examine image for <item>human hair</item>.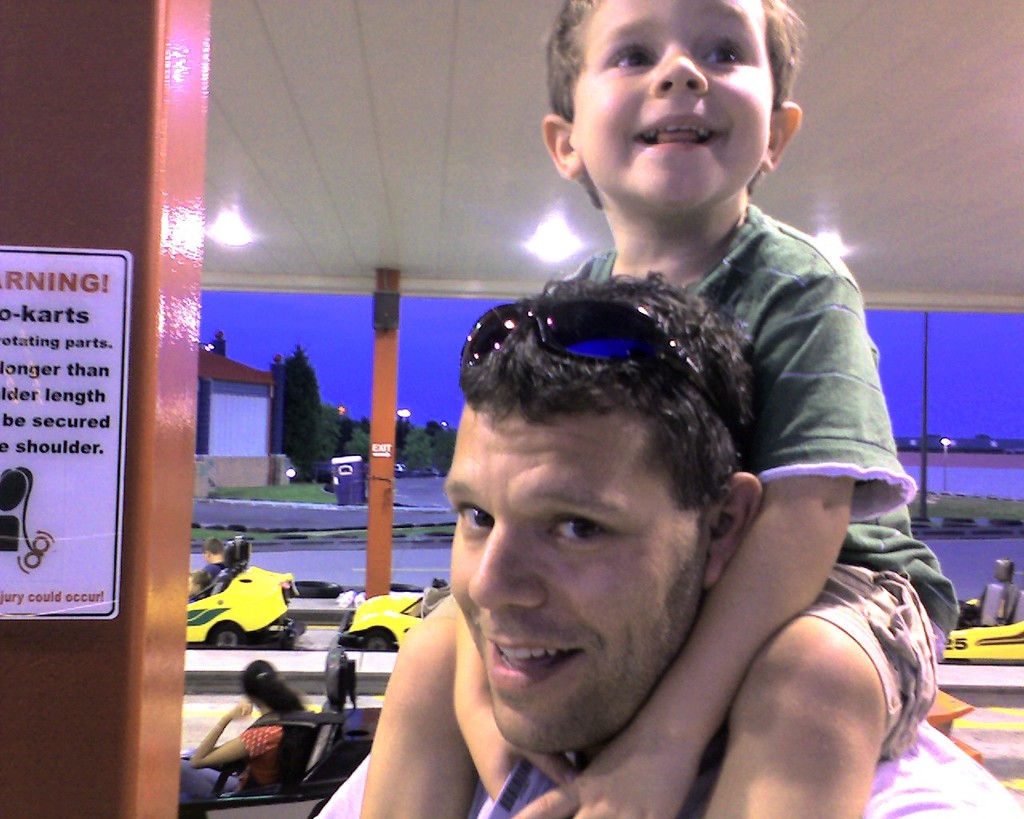
Examination result: 458 267 769 513.
